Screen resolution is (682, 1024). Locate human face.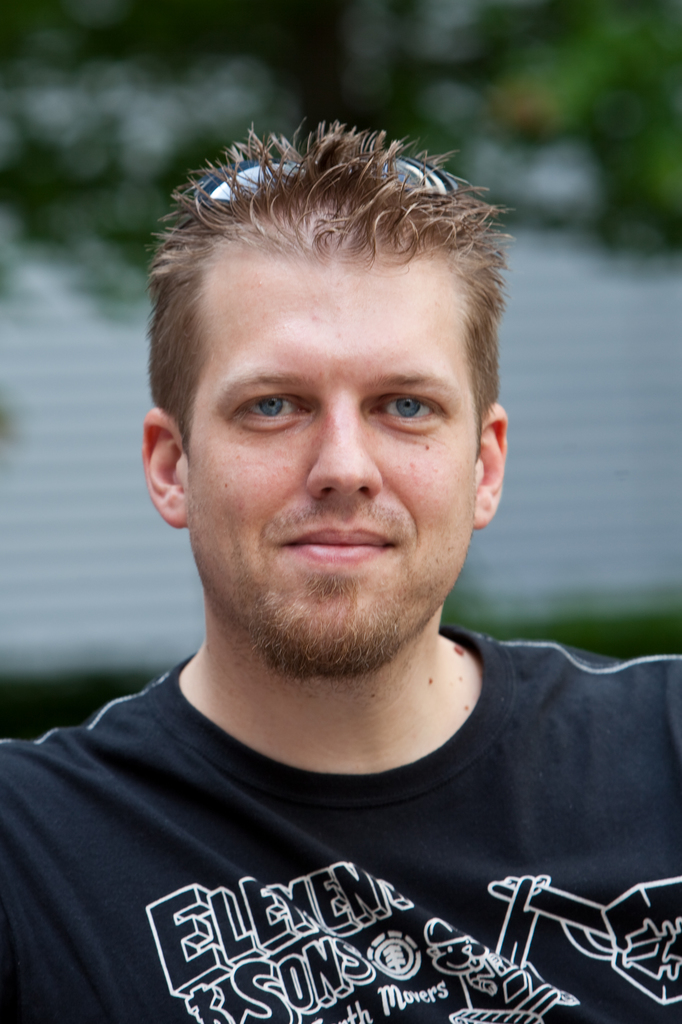
[left=191, top=218, right=482, bottom=648].
